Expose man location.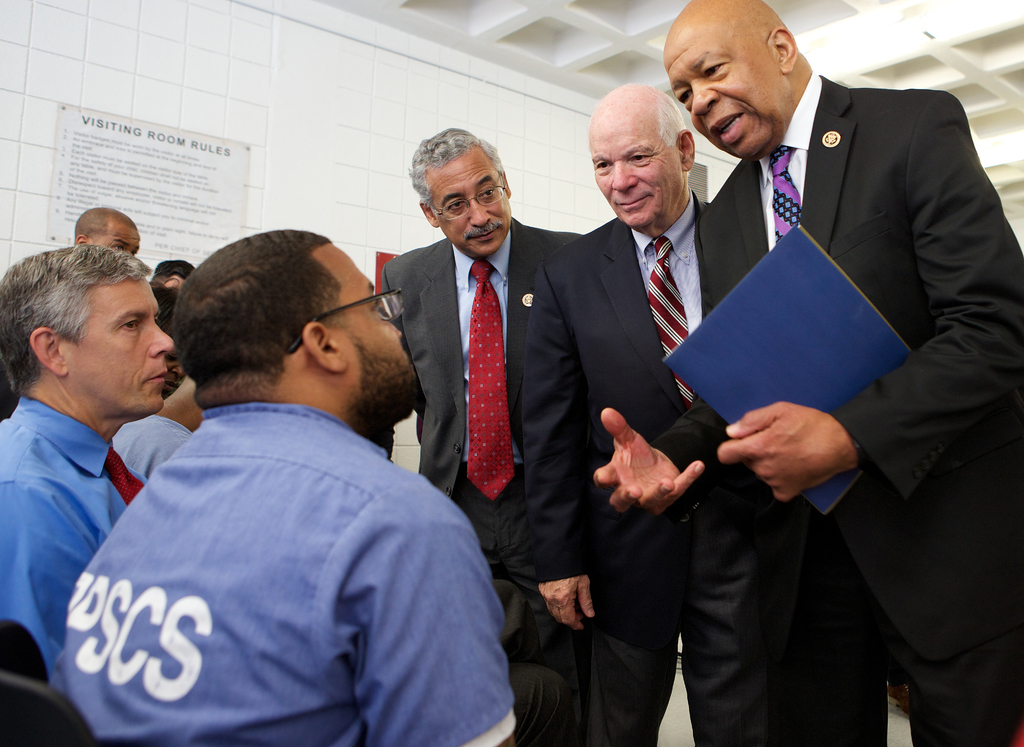
Exposed at crop(73, 209, 144, 248).
